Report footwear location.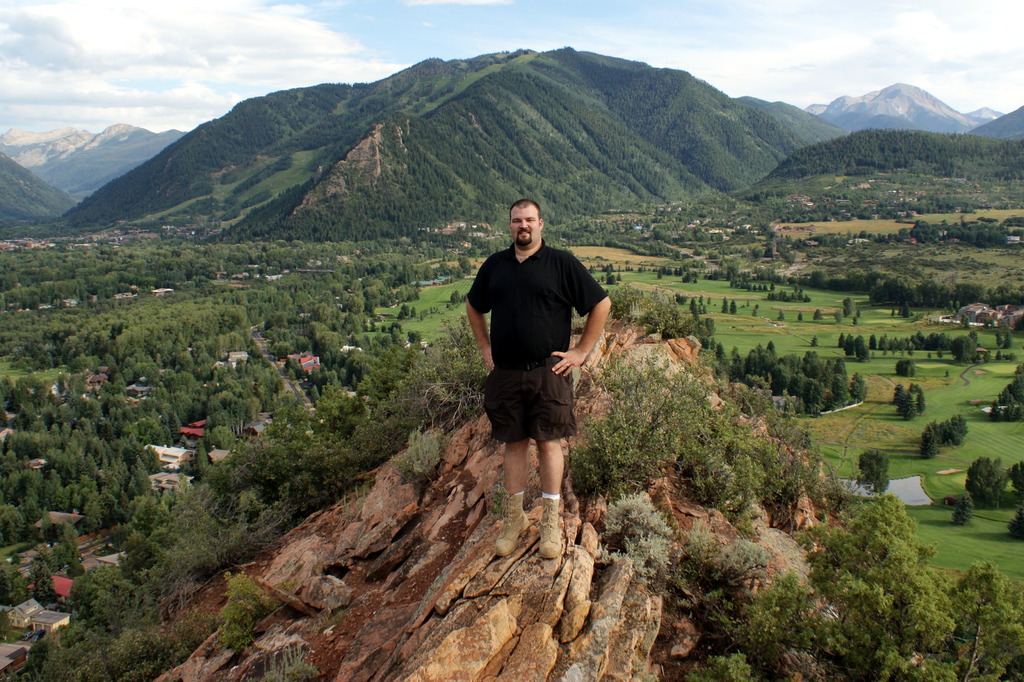
Report: bbox(532, 494, 561, 560).
